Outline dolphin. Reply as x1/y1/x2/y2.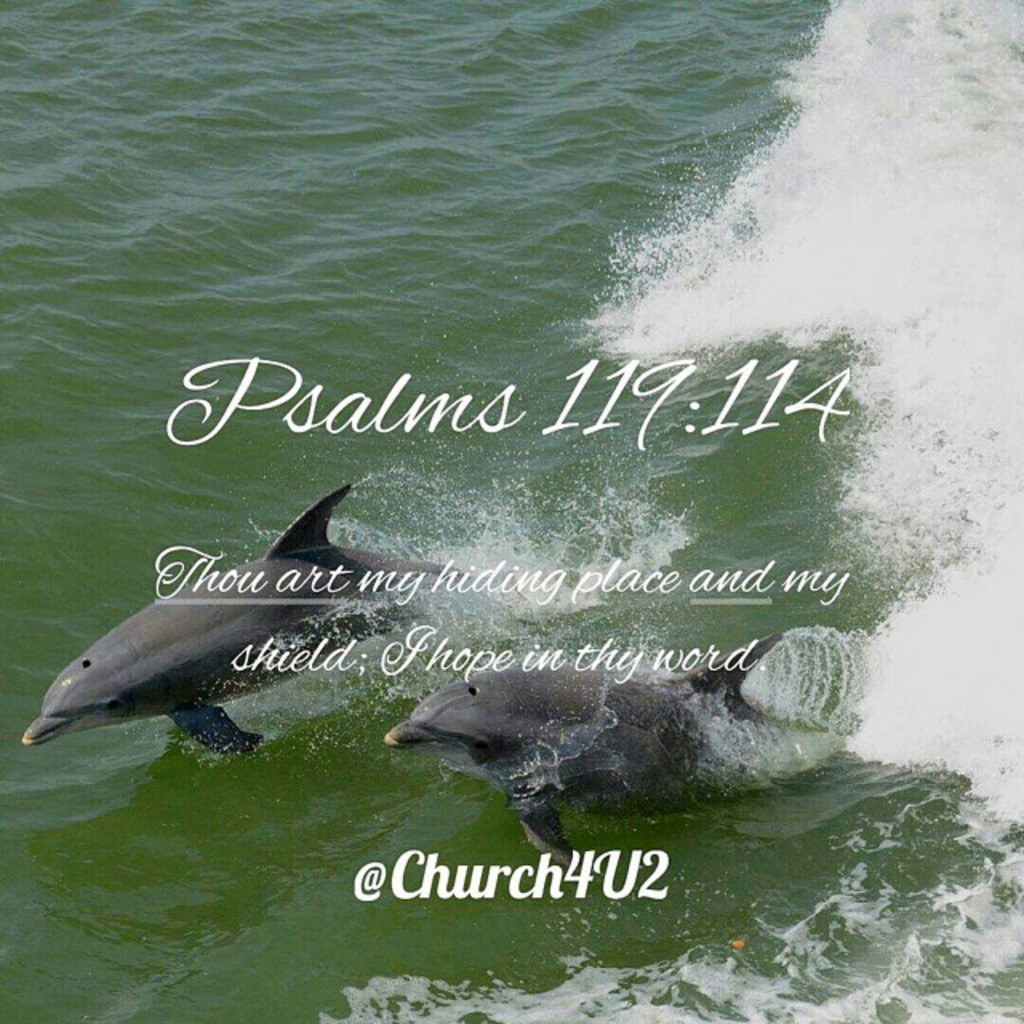
376/648/715/882.
